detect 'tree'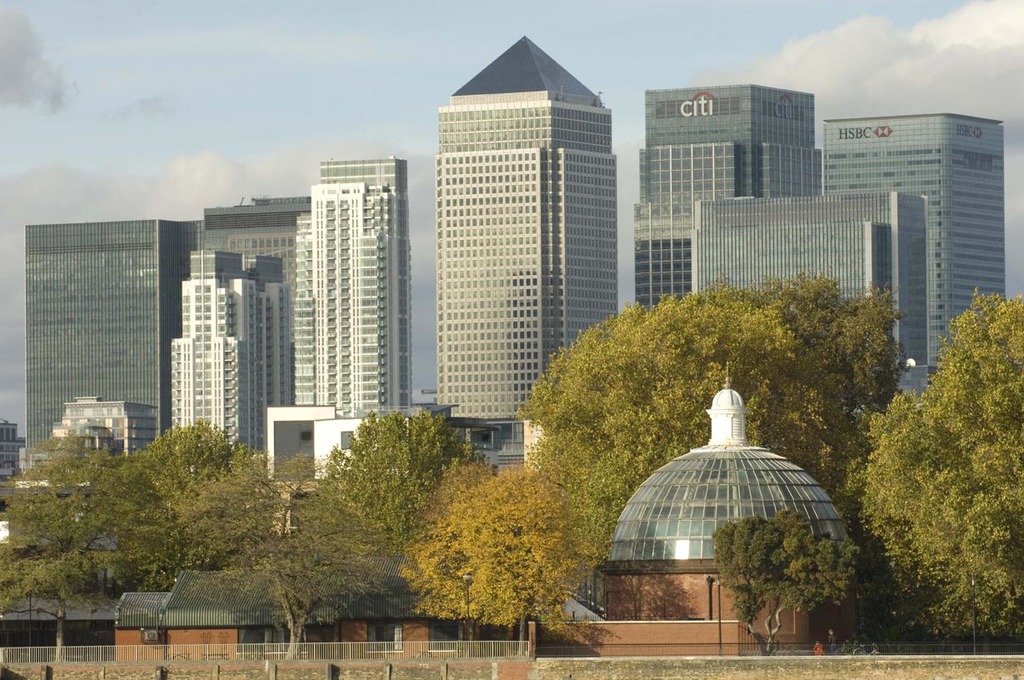
(x1=223, y1=450, x2=382, y2=663)
